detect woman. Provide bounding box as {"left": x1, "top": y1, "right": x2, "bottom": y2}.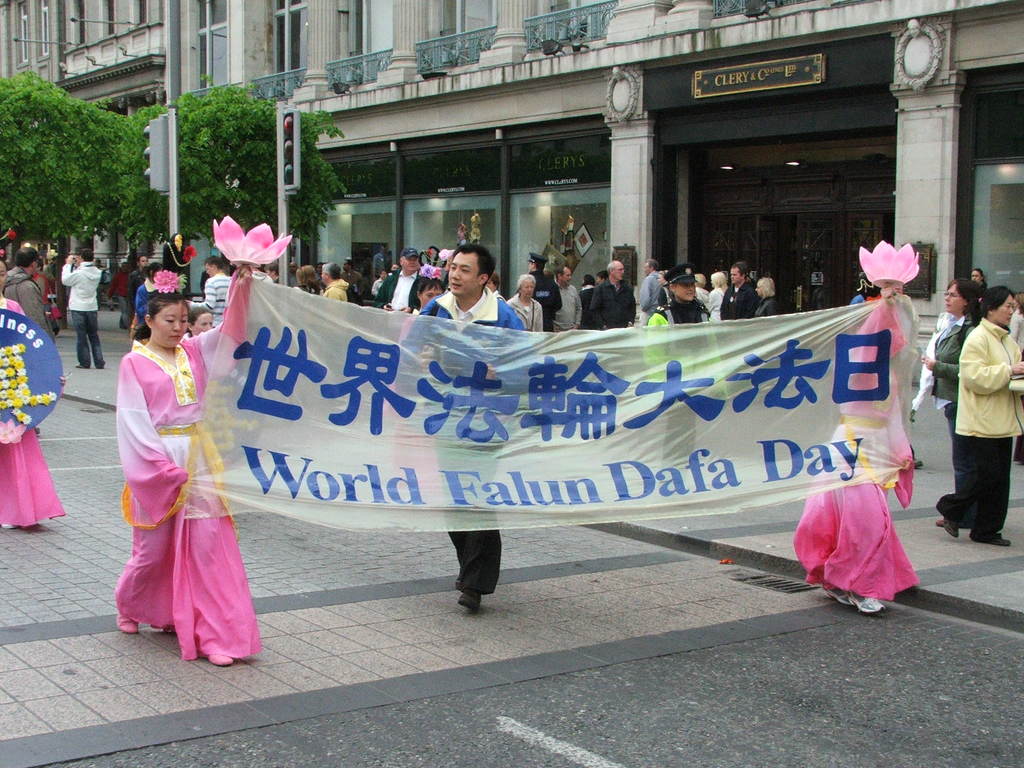
{"left": 710, "top": 269, "right": 725, "bottom": 327}.
